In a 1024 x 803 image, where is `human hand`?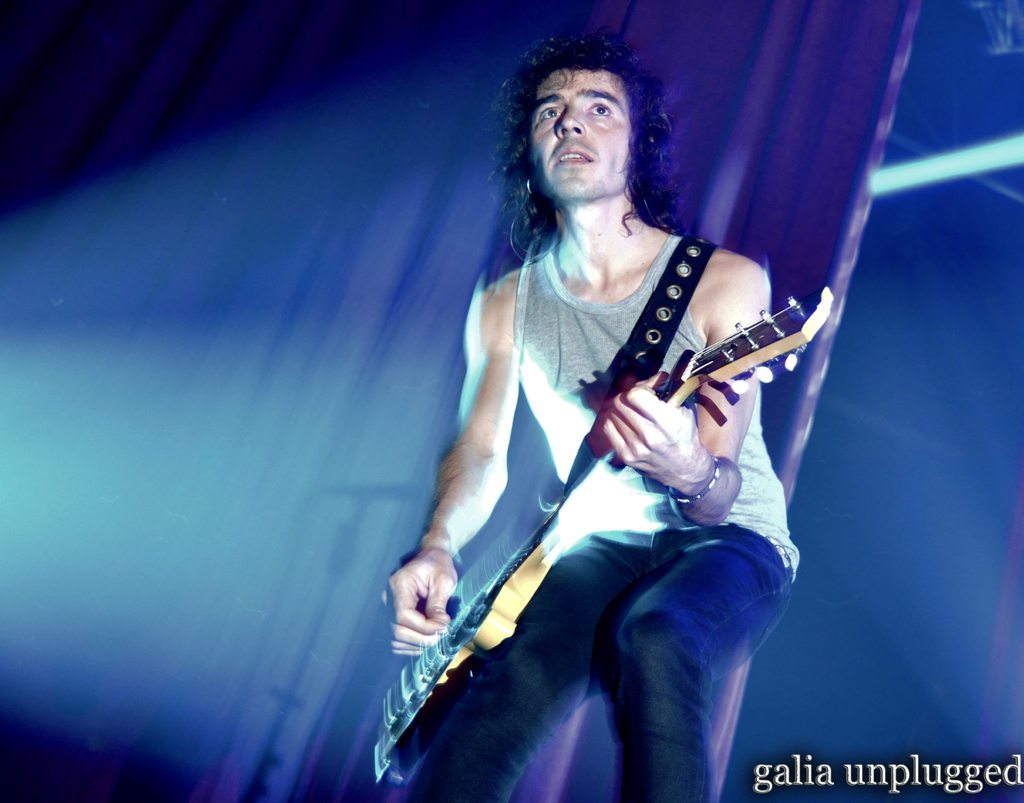
(385,551,461,660).
